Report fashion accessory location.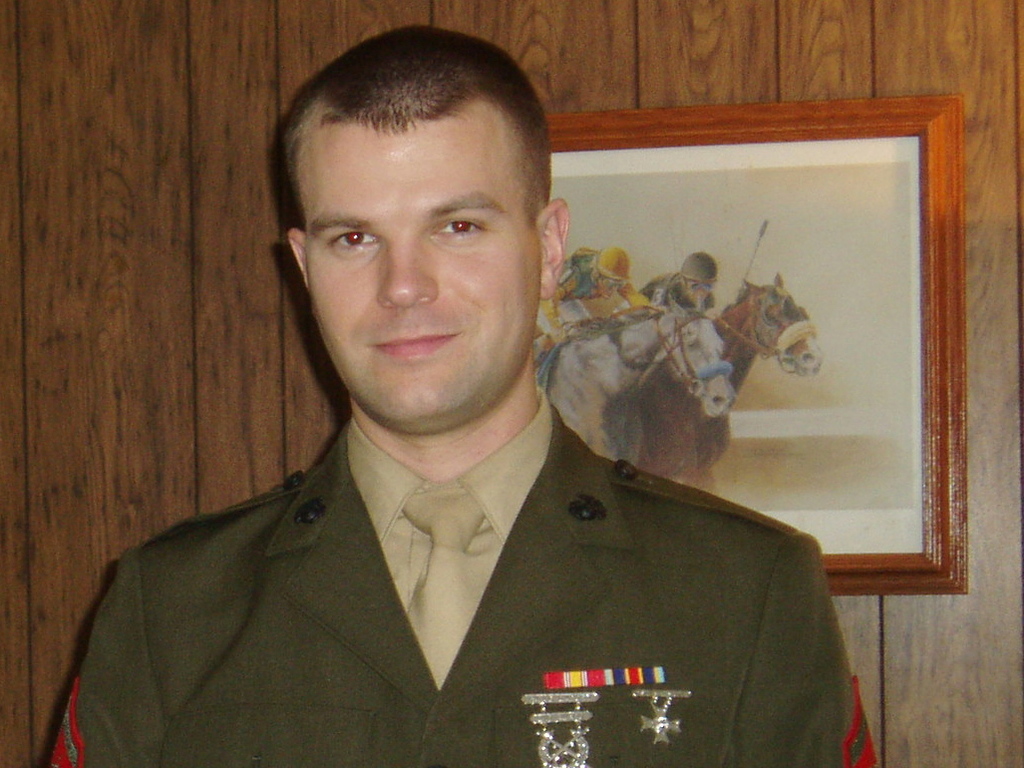
Report: (x1=402, y1=492, x2=485, y2=691).
